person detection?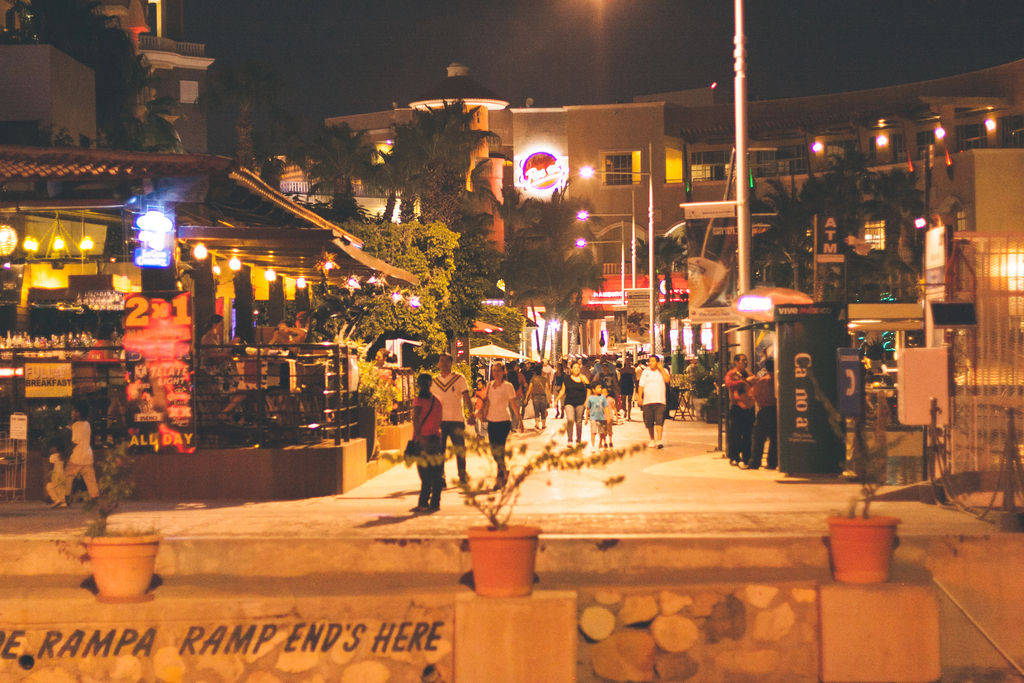
{"left": 635, "top": 352, "right": 670, "bottom": 447}
